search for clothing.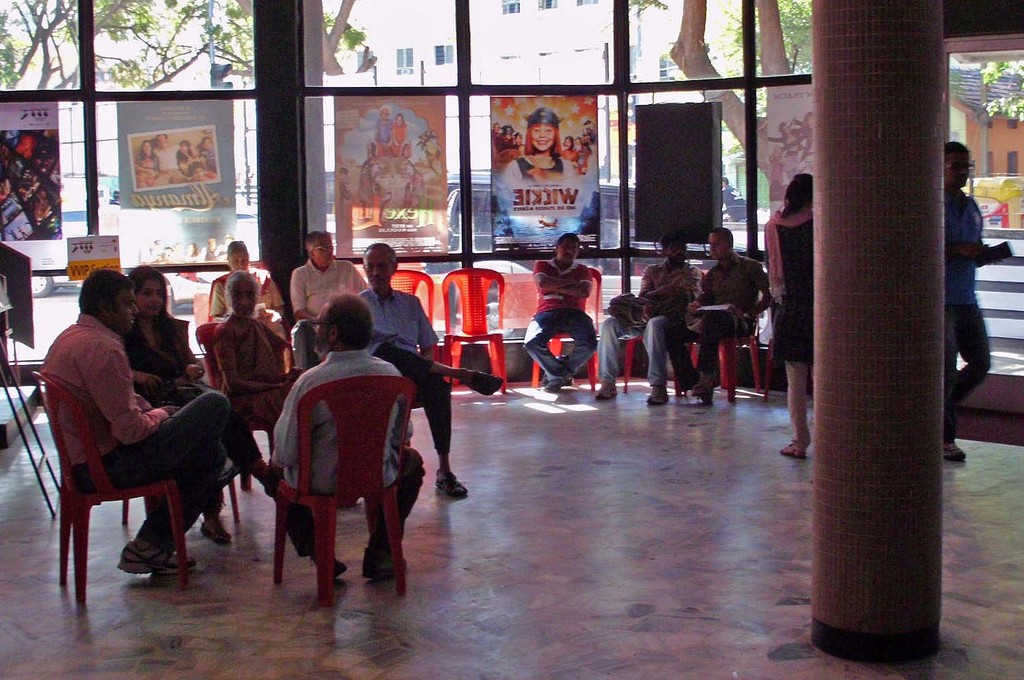
Found at left=601, top=261, right=703, bottom=392.
